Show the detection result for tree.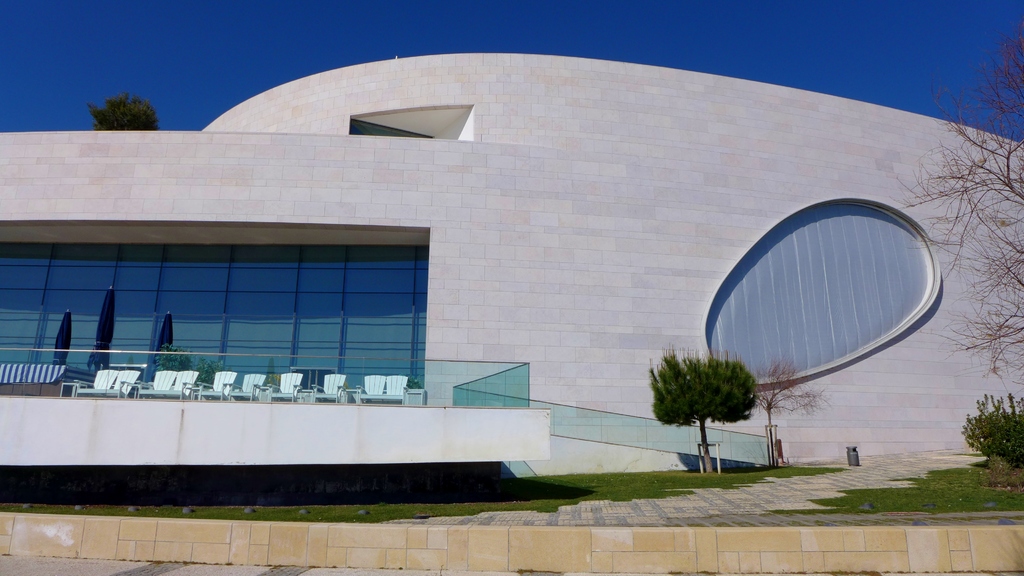
pyautogui.locateOnScreen(88, 97, 167, 136).
